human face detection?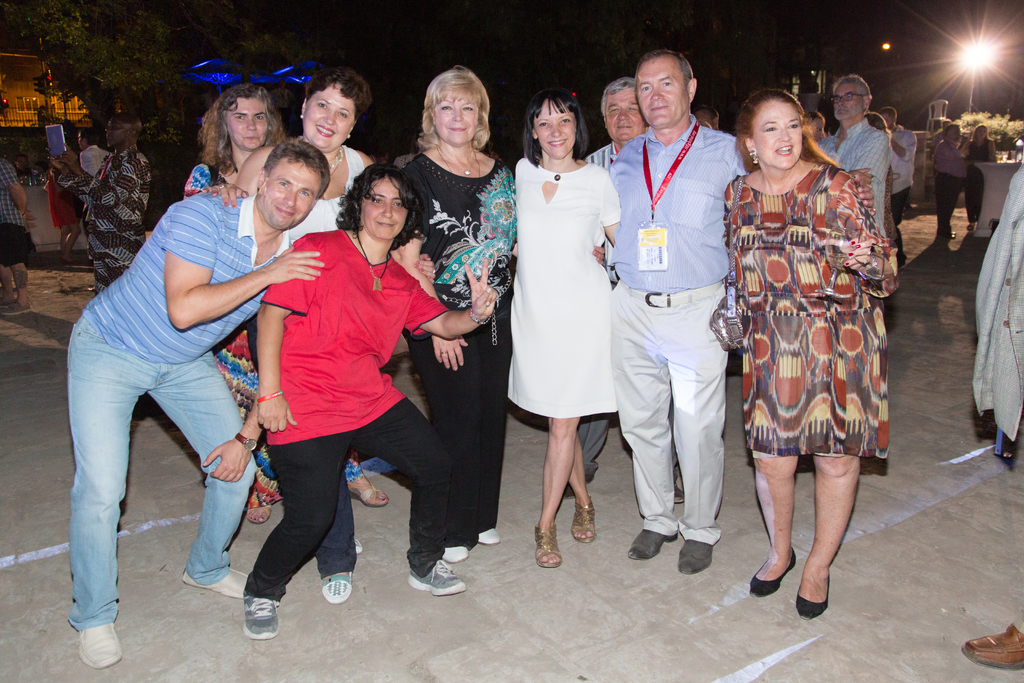
[x1=534, y1=104, x2=575, y2=159]
